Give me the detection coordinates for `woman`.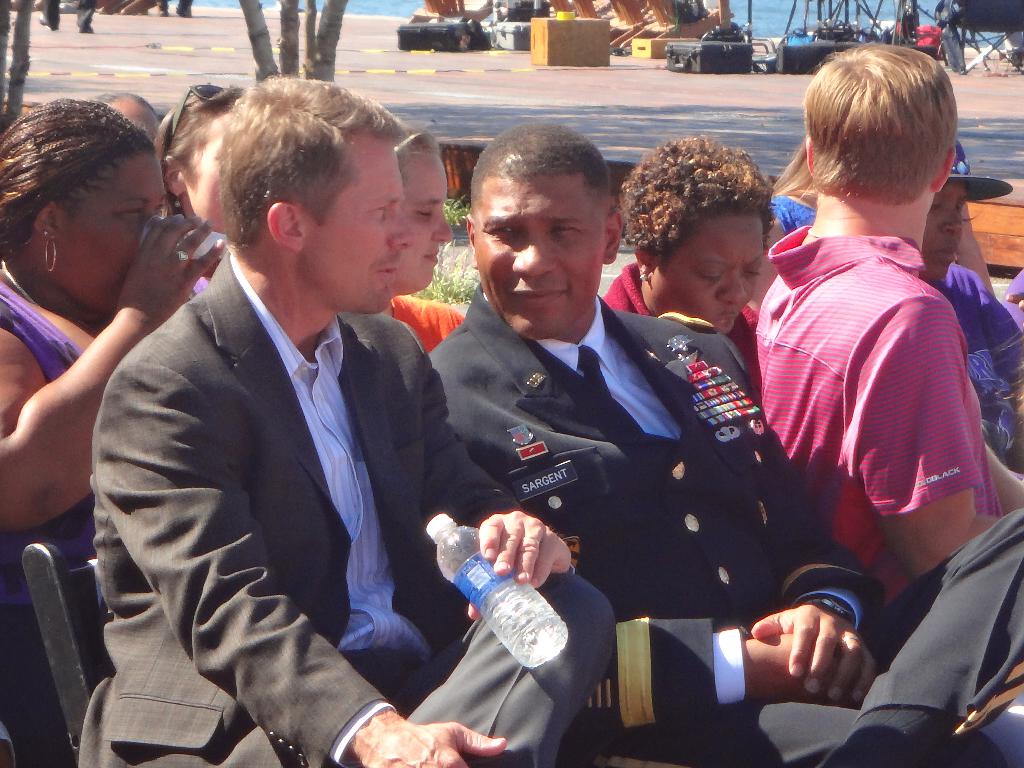
(152,87,246,296).
